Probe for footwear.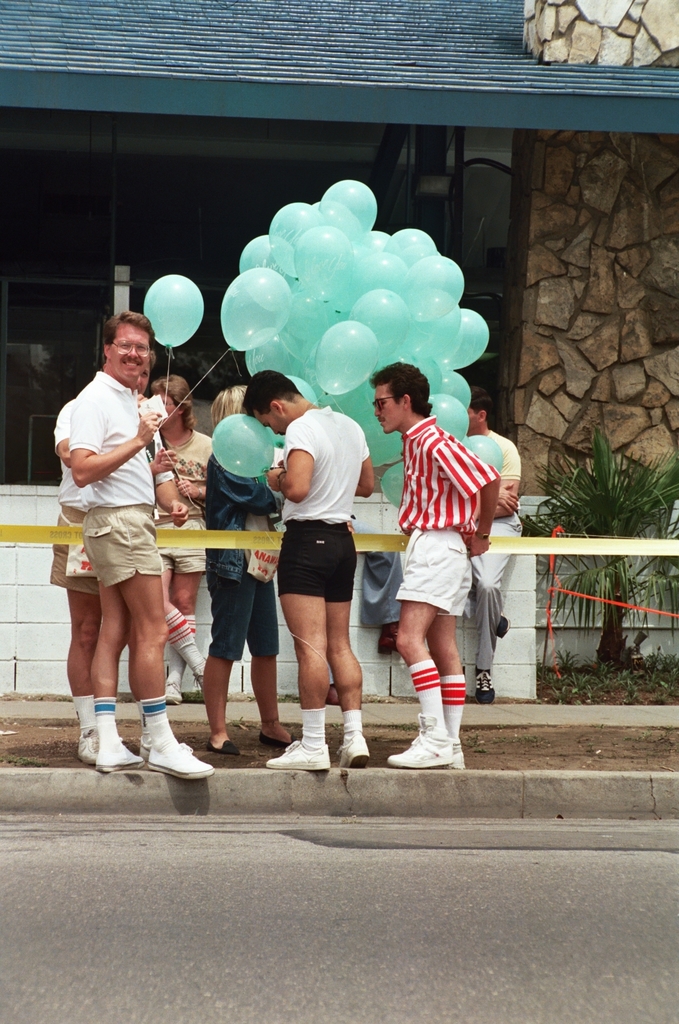
Probe result: <bbox>388, 730, 450, 769</bbox>.
